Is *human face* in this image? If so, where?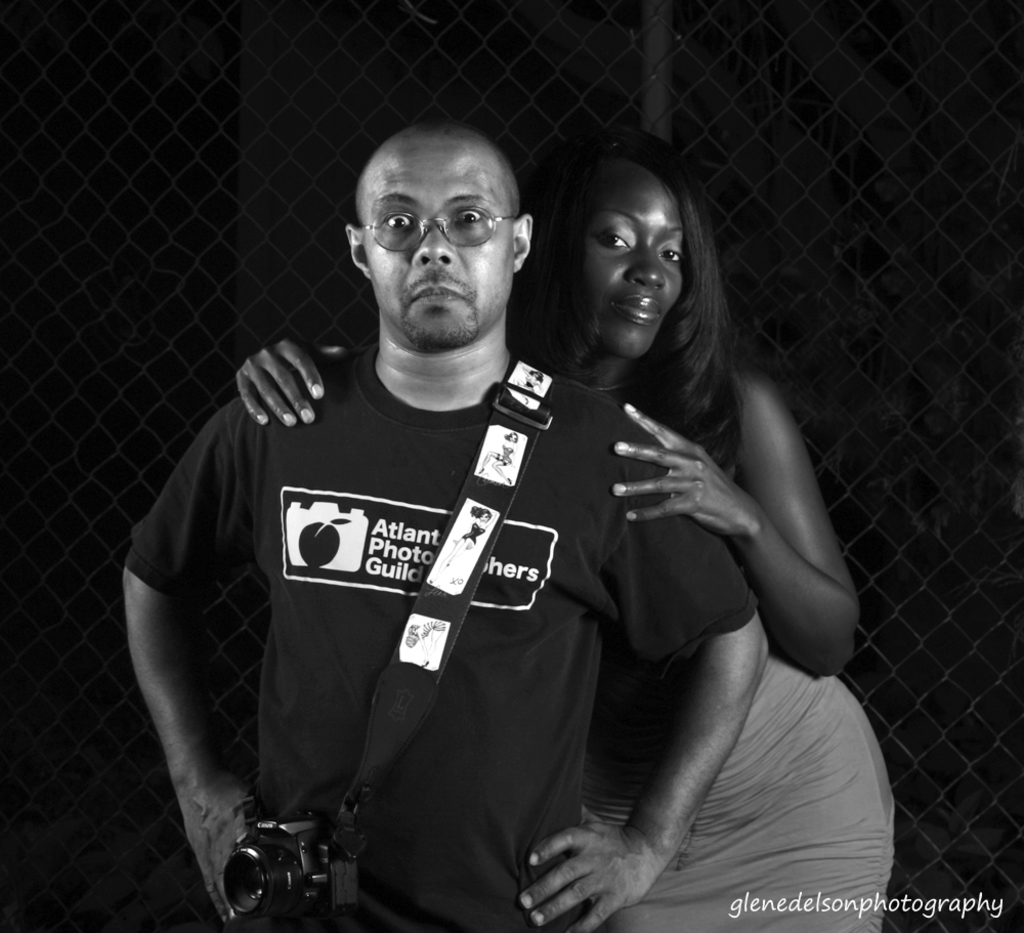
Yes, at Rect(571, 161, 685, 355).
